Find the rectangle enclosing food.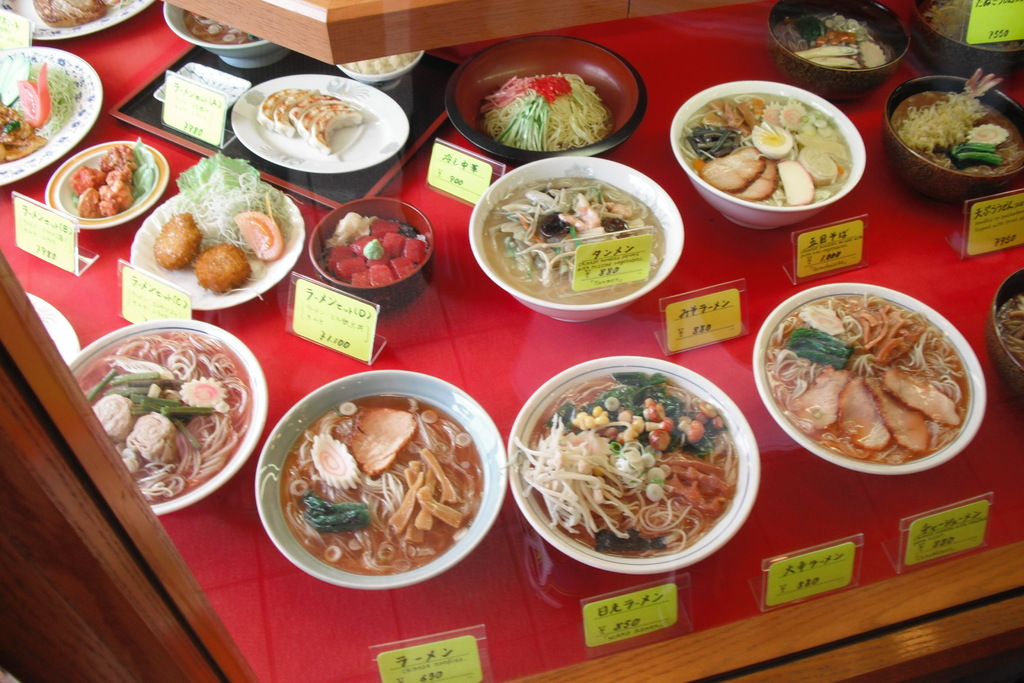
(474,69,614,152).
